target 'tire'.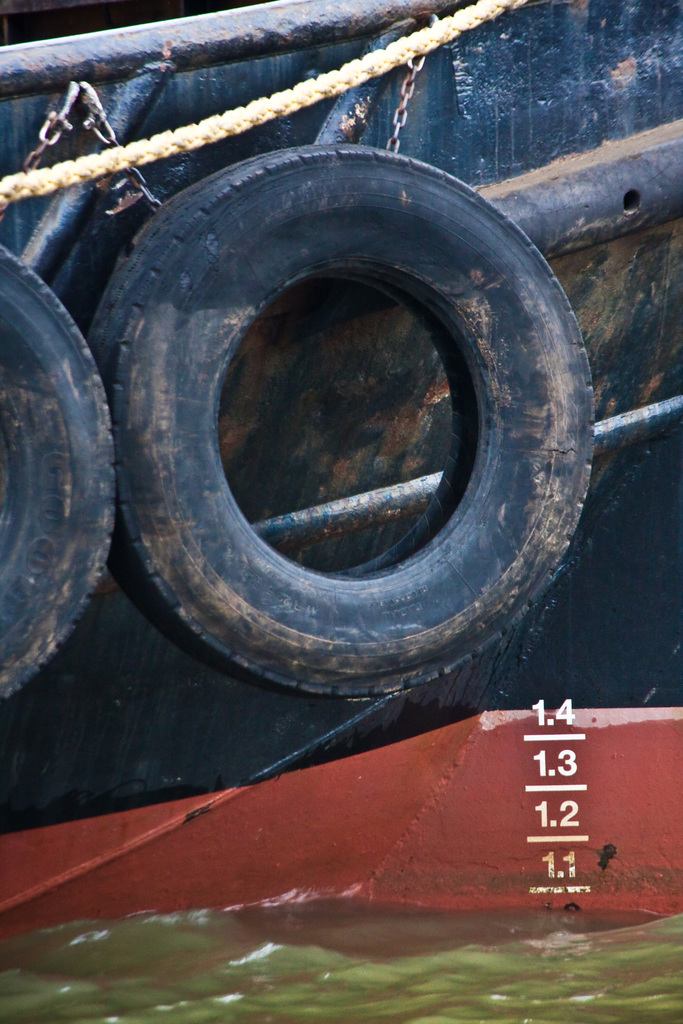
Target region: Rect(86, 145, 601, 708).
